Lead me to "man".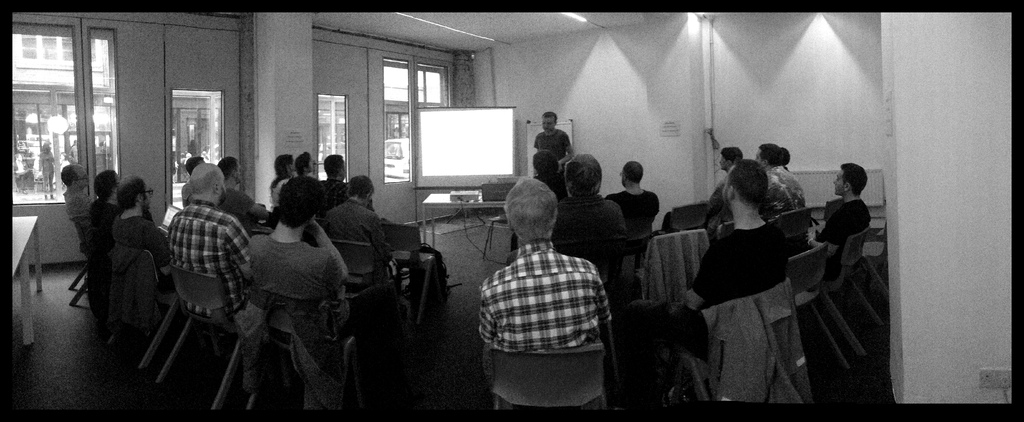
Lead to x1=226, y1=156, x2=276, y2=245.
